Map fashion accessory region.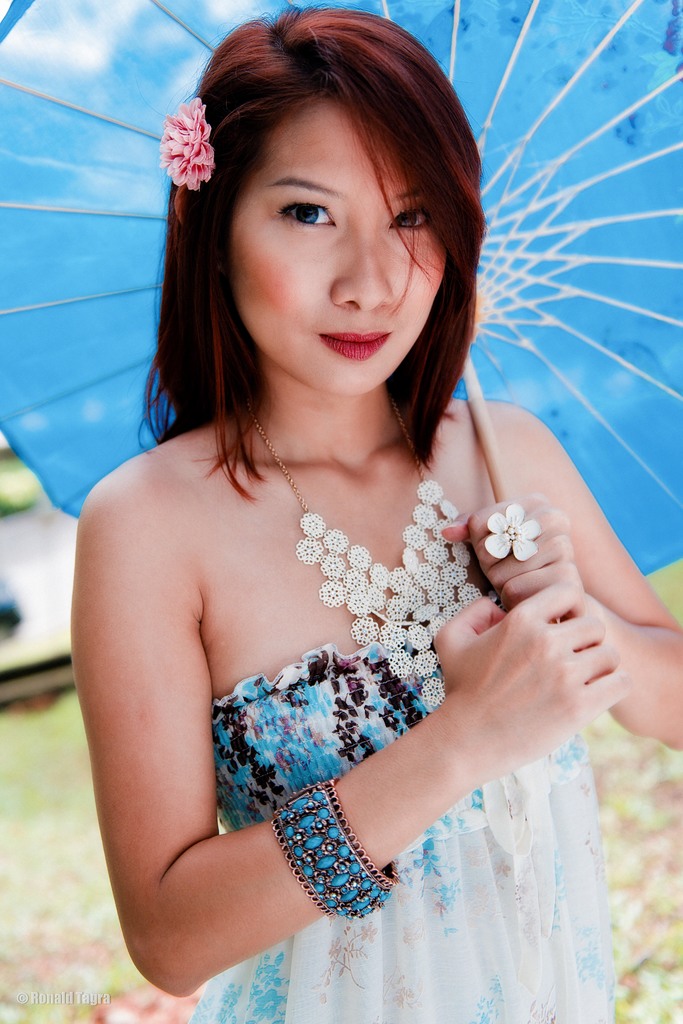
Mapped to region(161, 97, 218, 193).
